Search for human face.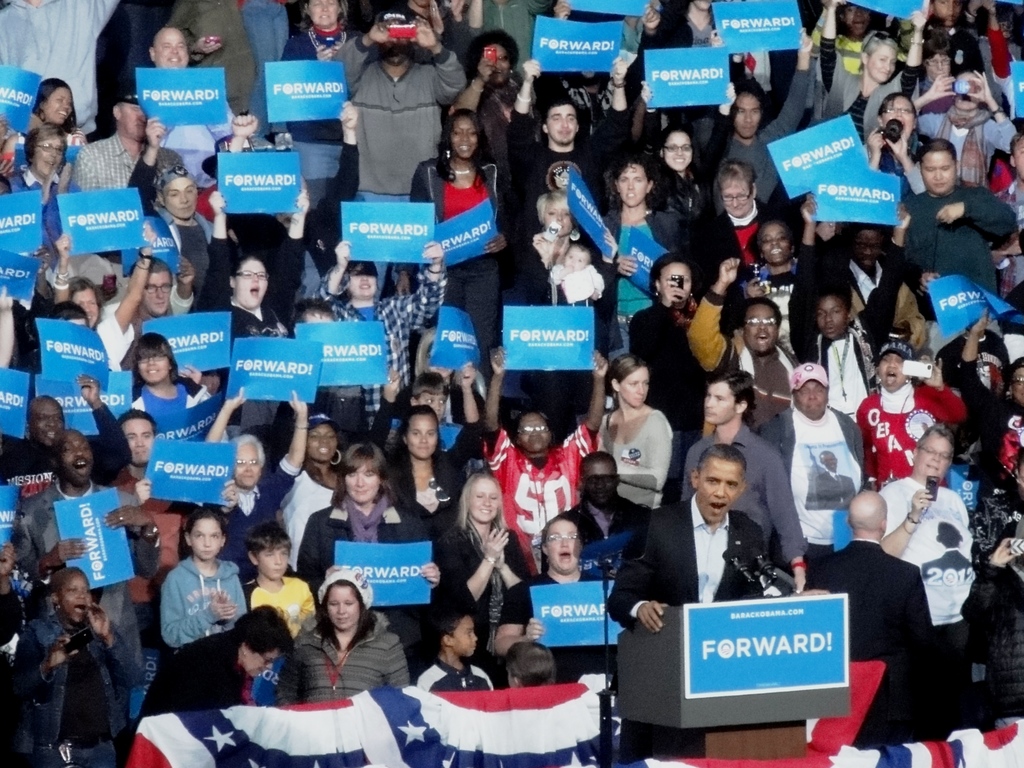
Found at detection(468, 479, 498, 524).
